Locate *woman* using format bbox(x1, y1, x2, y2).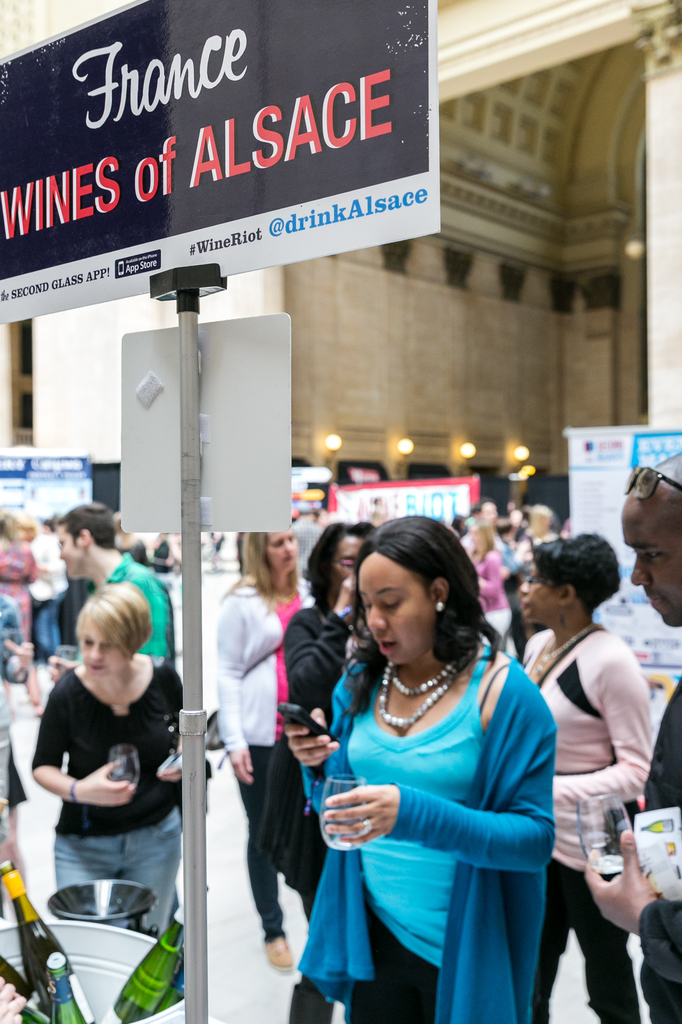
bbox(463, 519, 522, 645).
